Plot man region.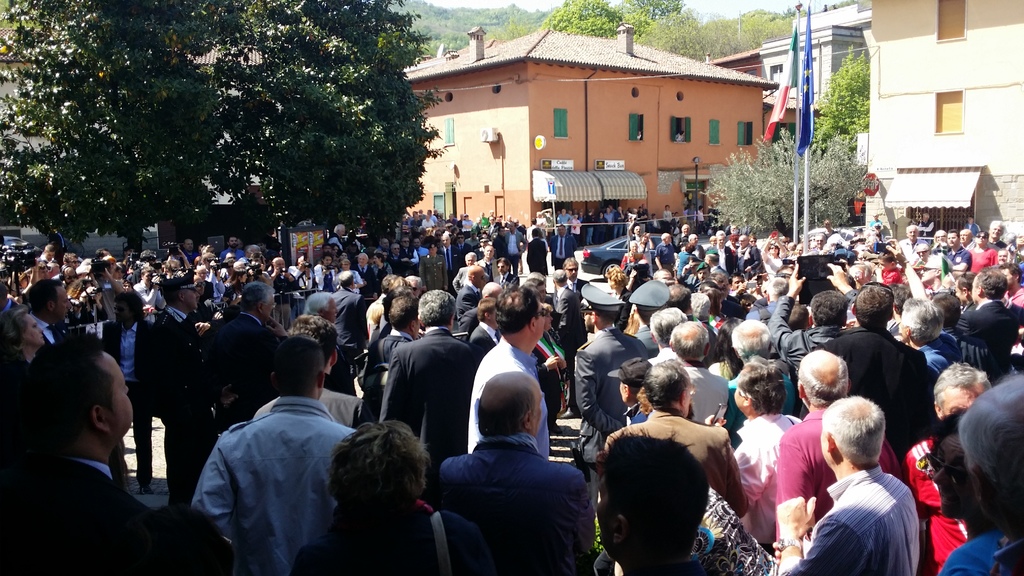
Plotted at 379,289,473,451.
